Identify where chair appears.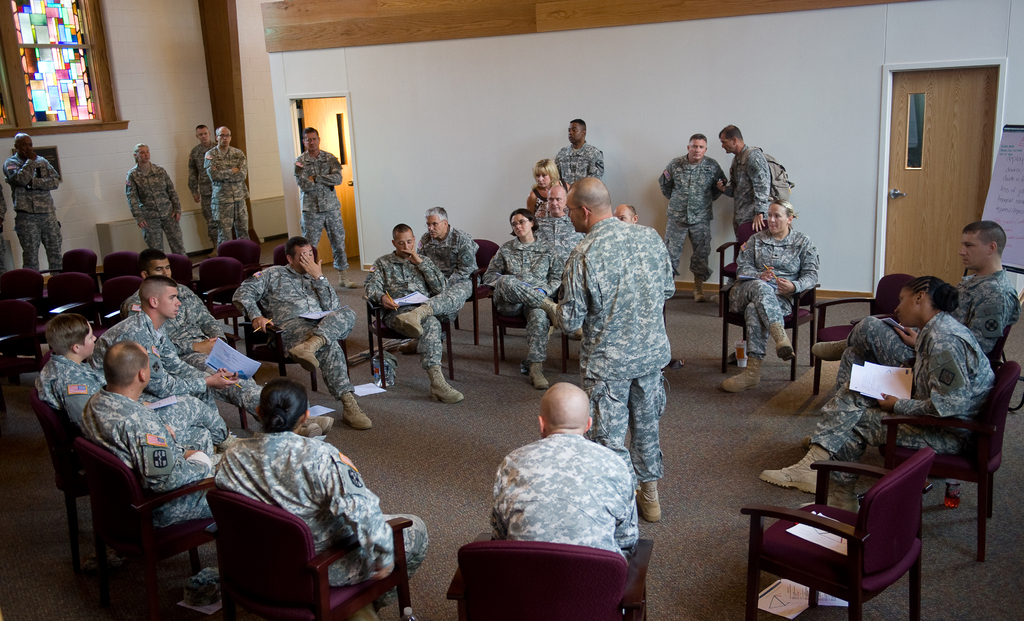
Appears at l=204, t=485, r=415, b=620.
